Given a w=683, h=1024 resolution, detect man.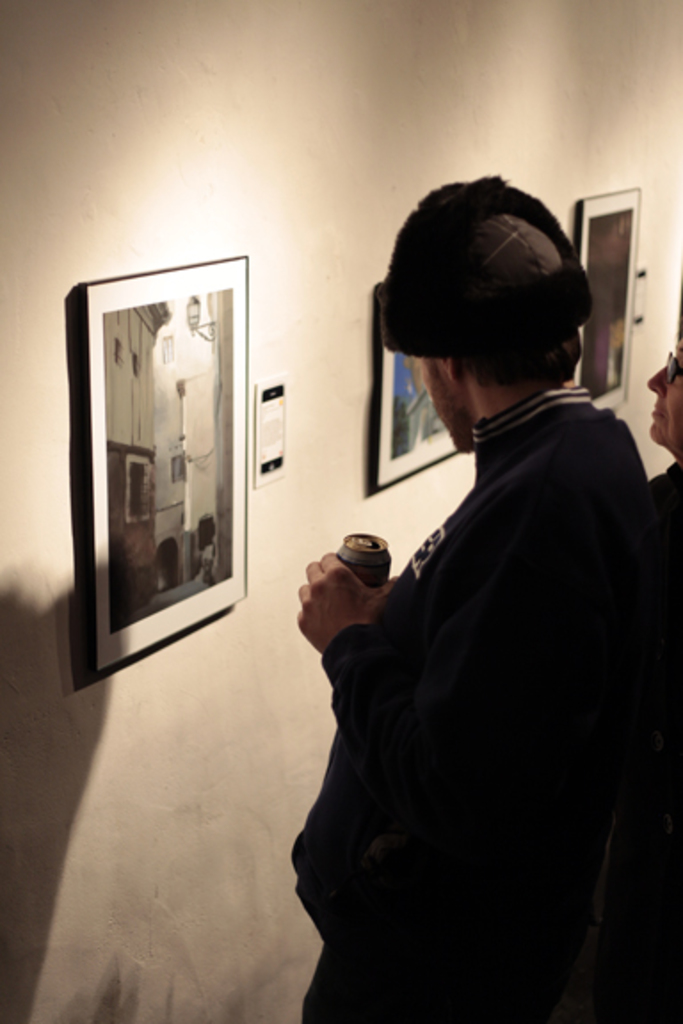
[x1=293, y1=167, x2=681, y2=1022].
